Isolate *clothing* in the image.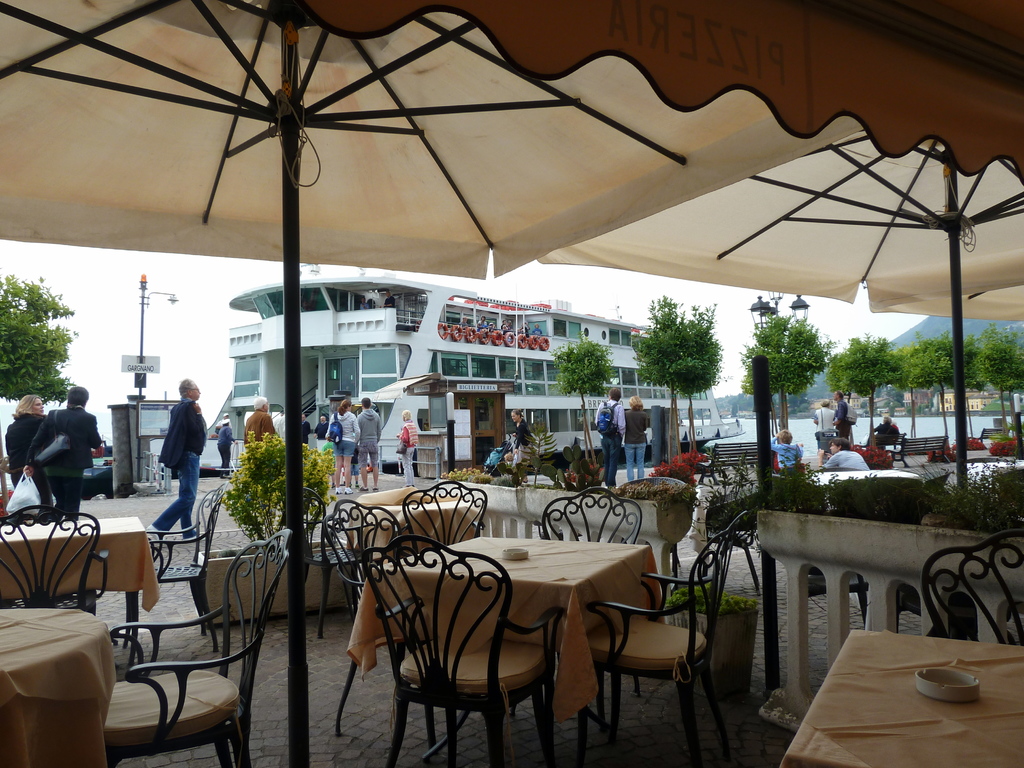
Isolated region: select_region(825, 448, 868, 470).
